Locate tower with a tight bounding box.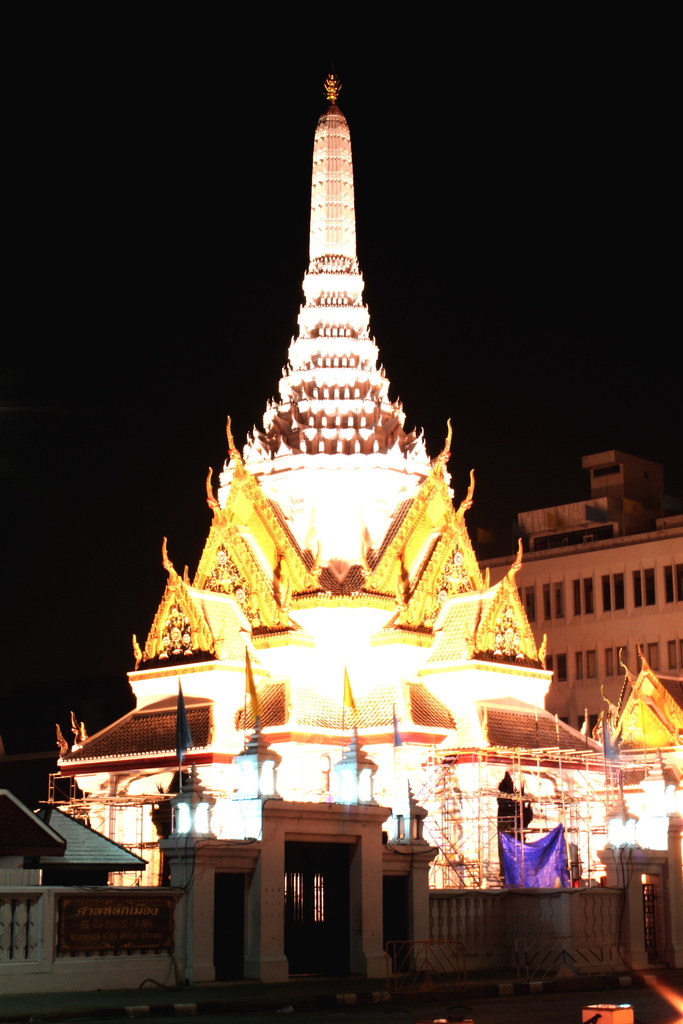
{"left": 0, "top": 27, "right": 682, "bottom": 1000}.
